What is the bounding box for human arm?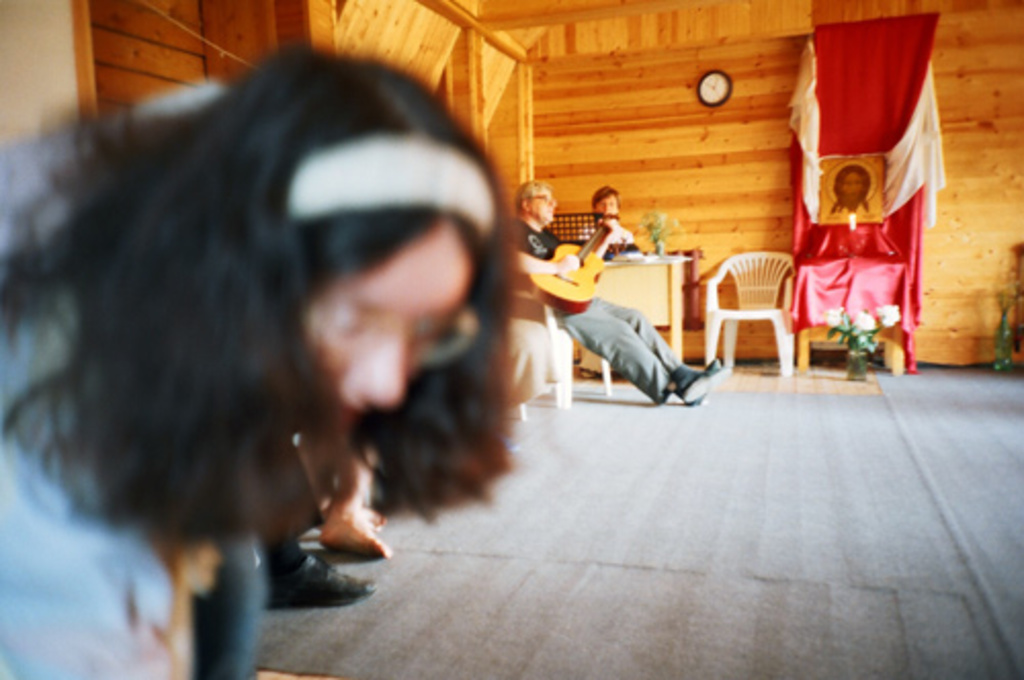
x1=514, y1=248, x2=580, y2=274.
